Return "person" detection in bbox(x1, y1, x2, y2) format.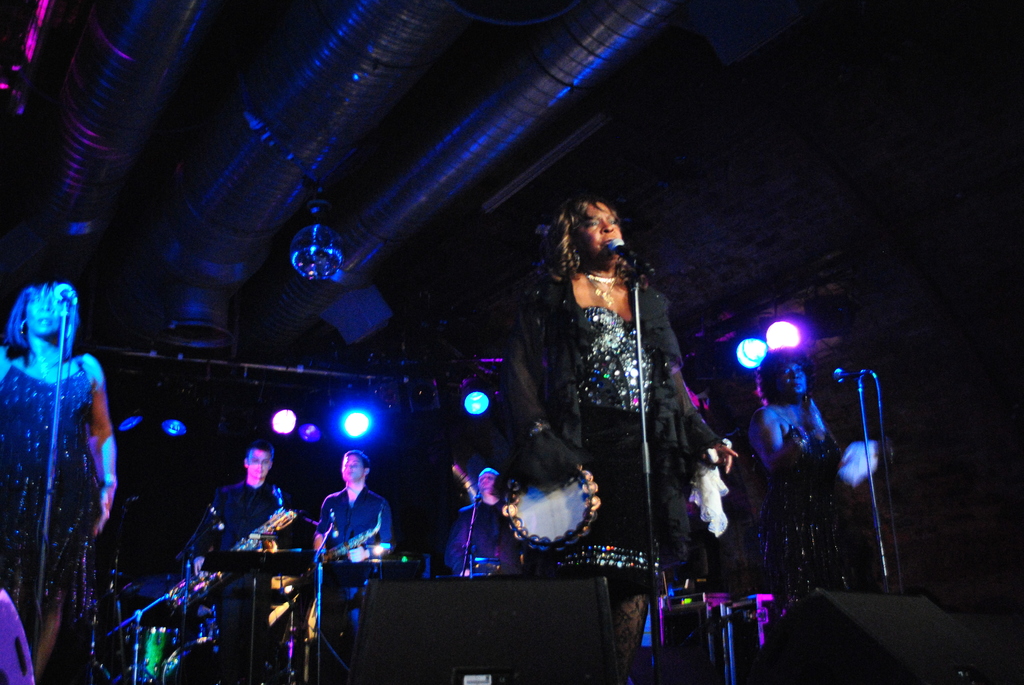
bbox(745, 349, 842, 597).
